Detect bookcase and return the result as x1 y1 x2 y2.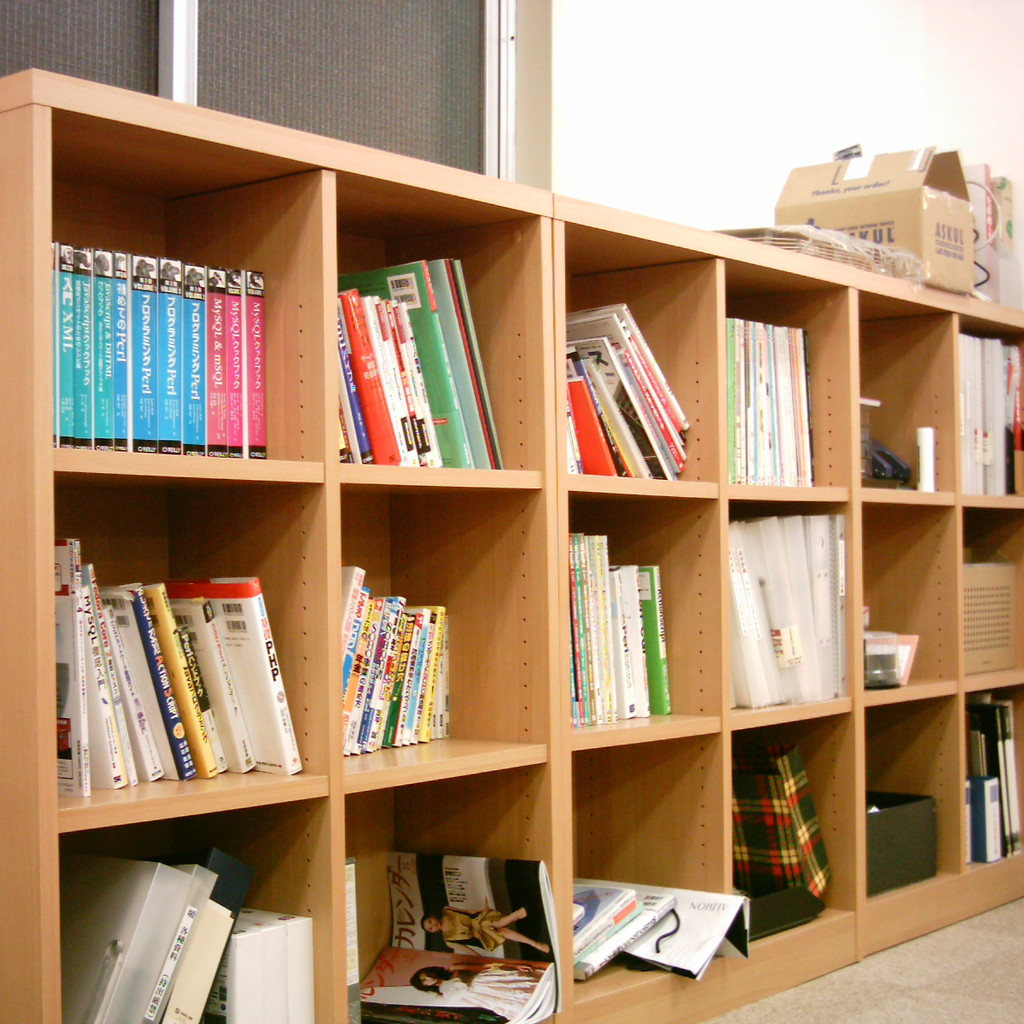
20 76 1018 1023.
